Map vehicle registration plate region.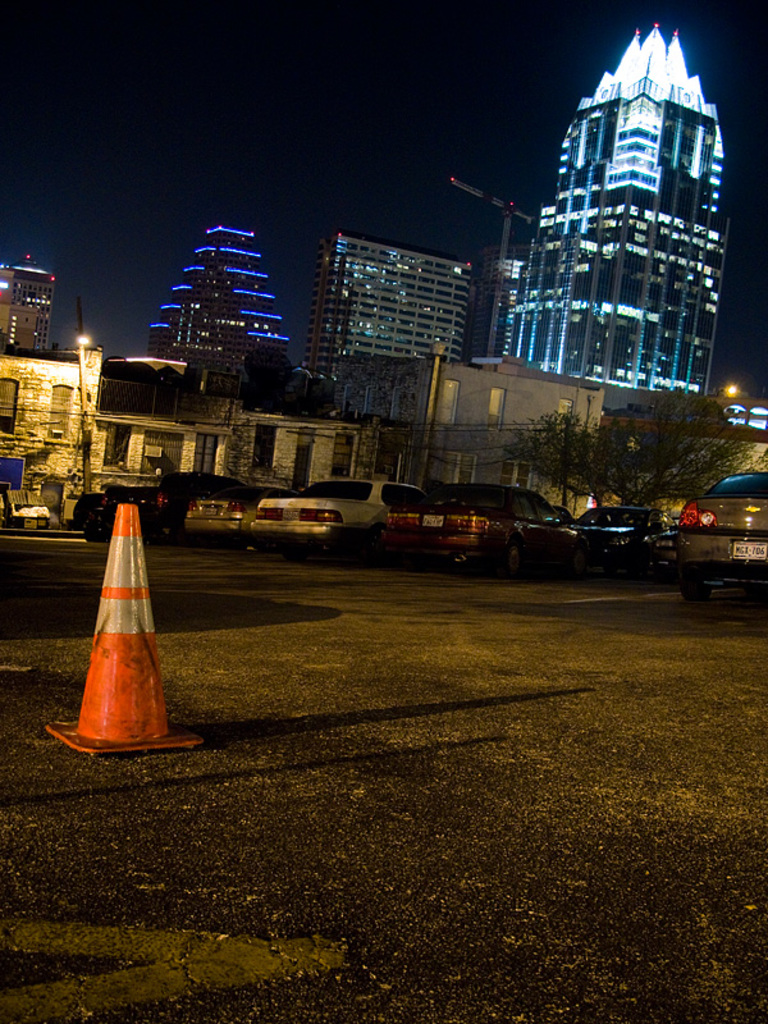
Mapped to bbox=[421, 511, 443, 531].
